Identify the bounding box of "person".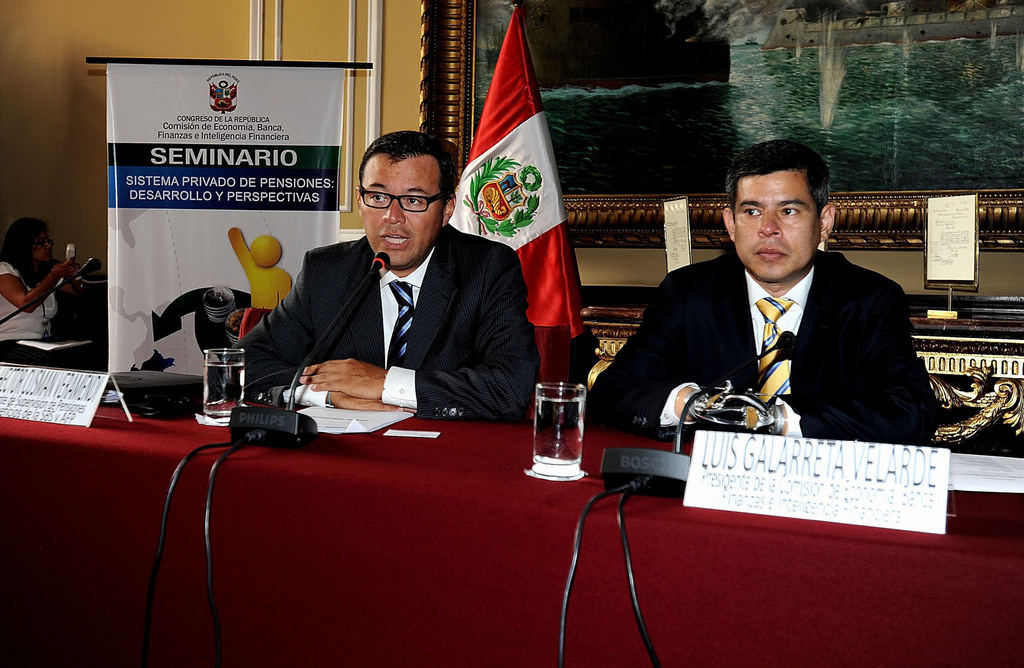
588 140 942 447.
